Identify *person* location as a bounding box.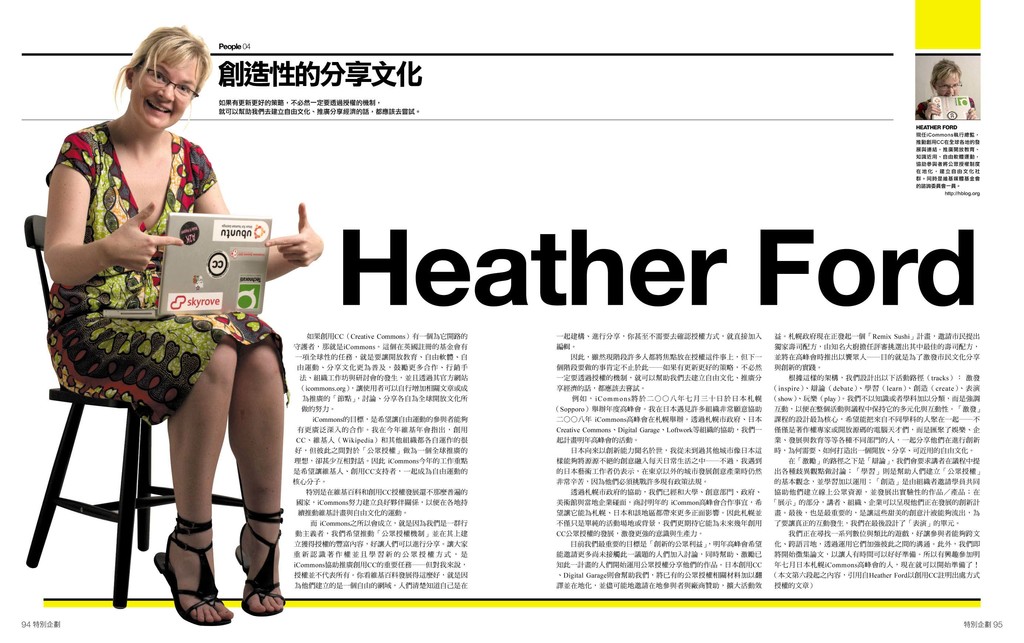
(x1=44, y1=26, x2=325, y2=626).
